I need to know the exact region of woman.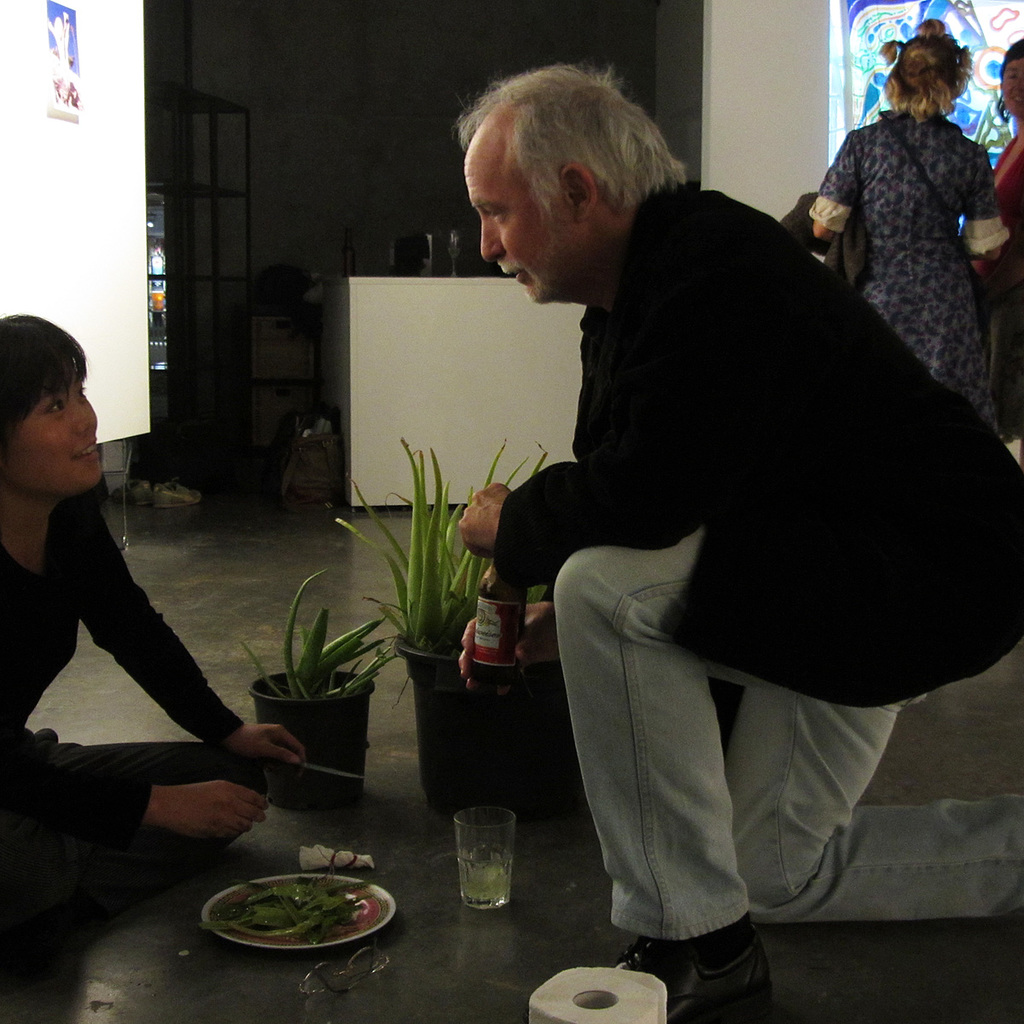
Region: left=809, top=20, right=1019, bottom=448.
